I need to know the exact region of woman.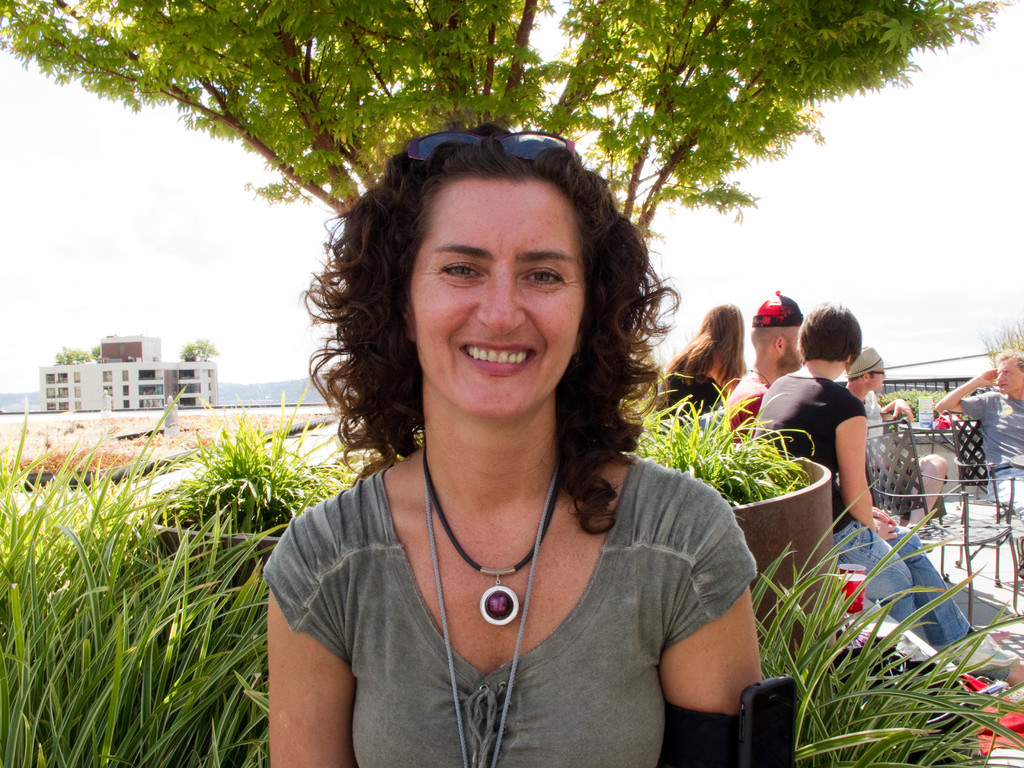
Region: 751:296:1023:691.
